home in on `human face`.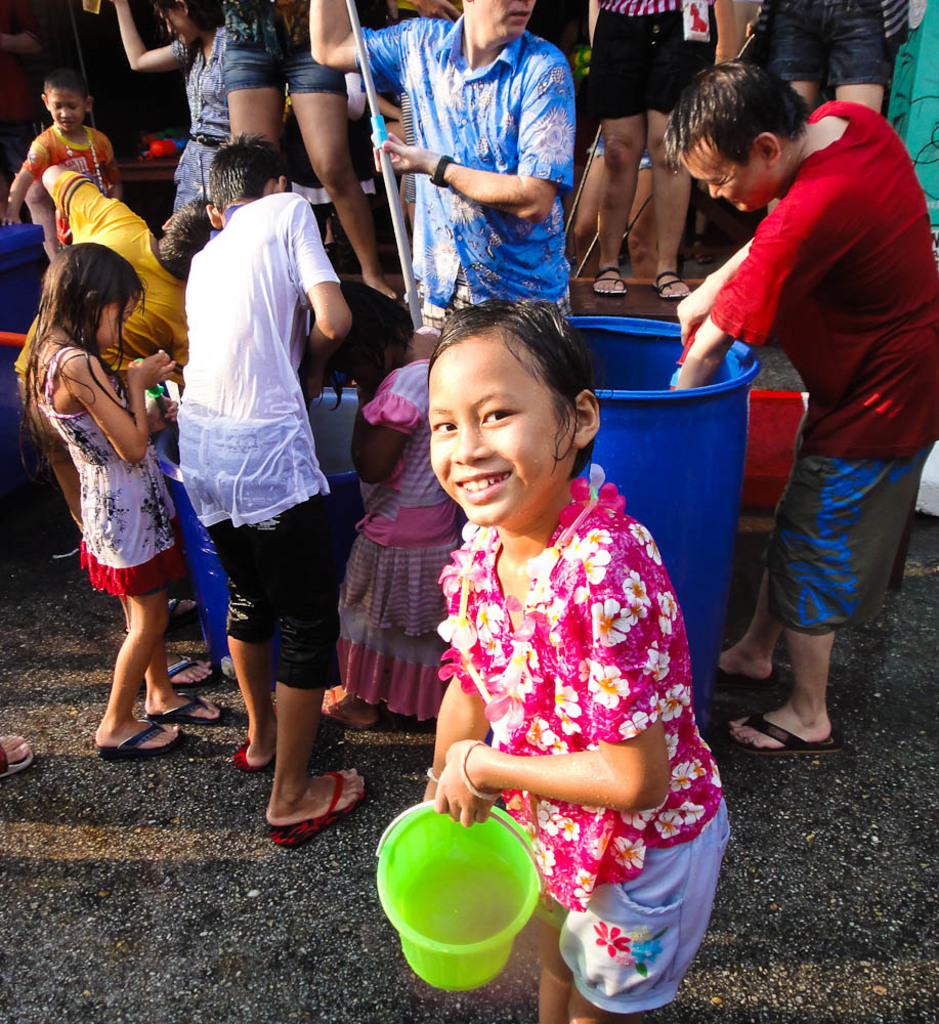
Homed in at <bbox>681, 139, 773, 224</bbox>.
